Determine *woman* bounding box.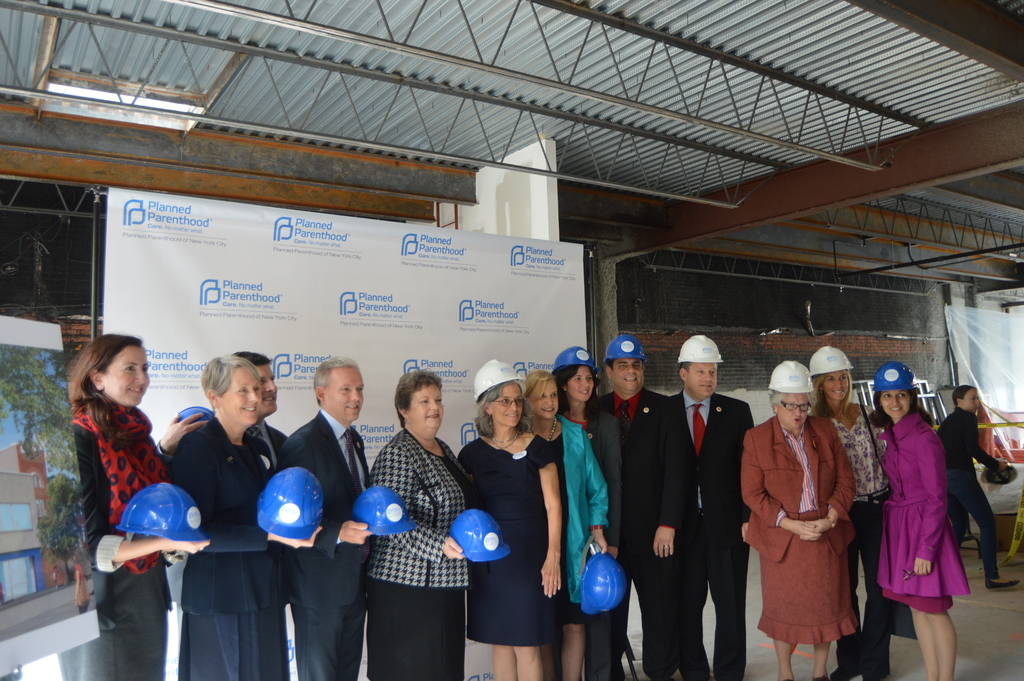
Determined: (741, 357, 852, 680).
